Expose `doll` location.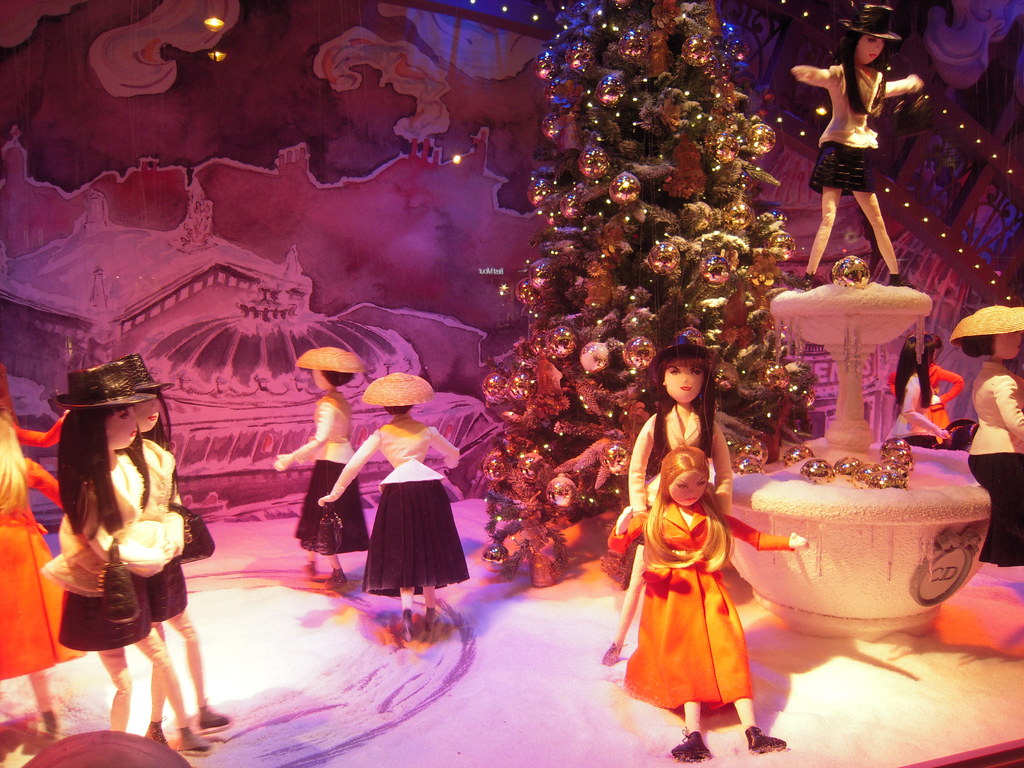
Exposed at 886:338:947:444.
